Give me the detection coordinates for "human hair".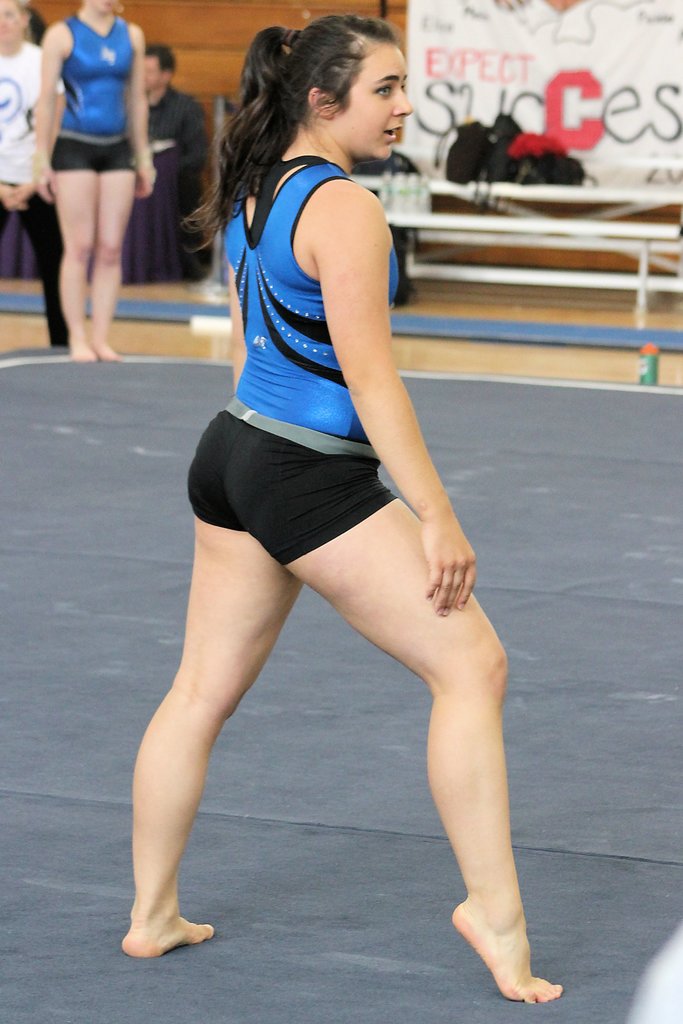
(213,14,417,169).
